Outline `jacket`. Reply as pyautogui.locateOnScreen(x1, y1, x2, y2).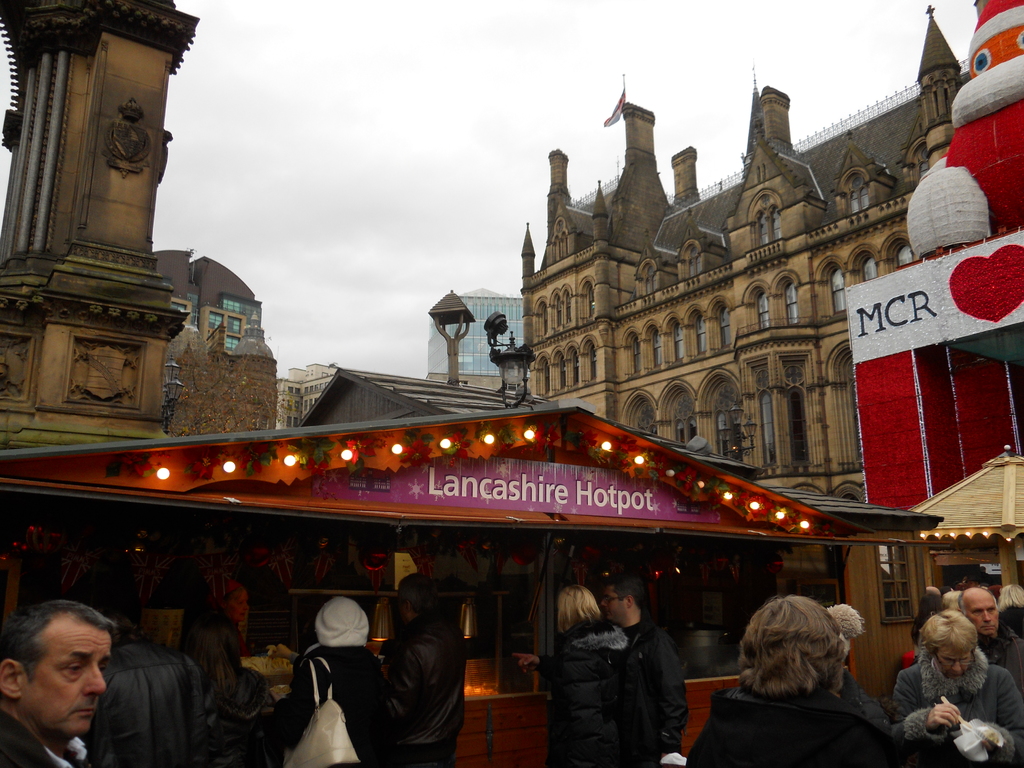
pyautogui.locateOnScreen(375, 605, 468, 754).
